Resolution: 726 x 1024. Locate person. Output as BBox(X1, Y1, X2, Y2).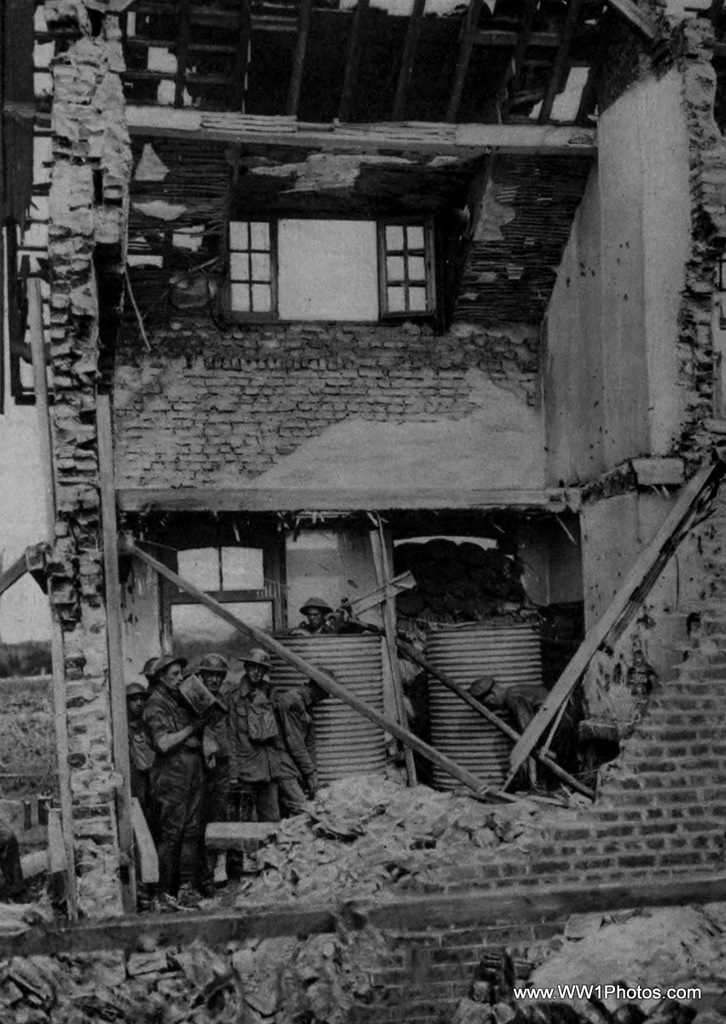
BBox(187, 643, 241, 885).
